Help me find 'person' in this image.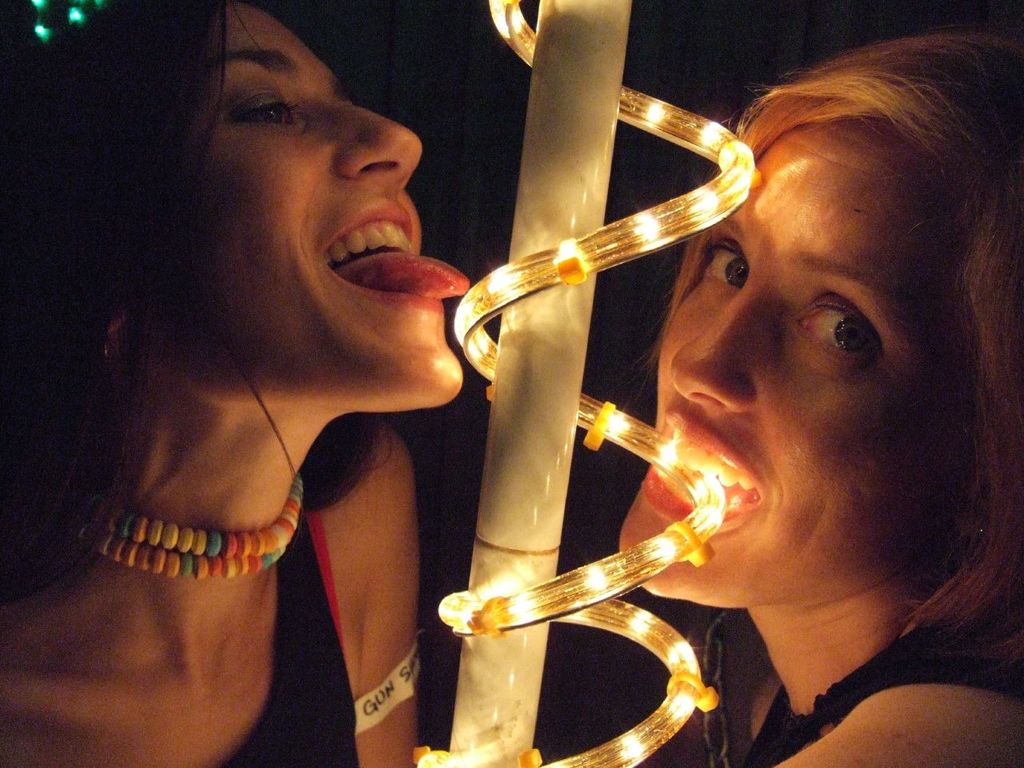
Found it: [0, 0, 466, 767].
